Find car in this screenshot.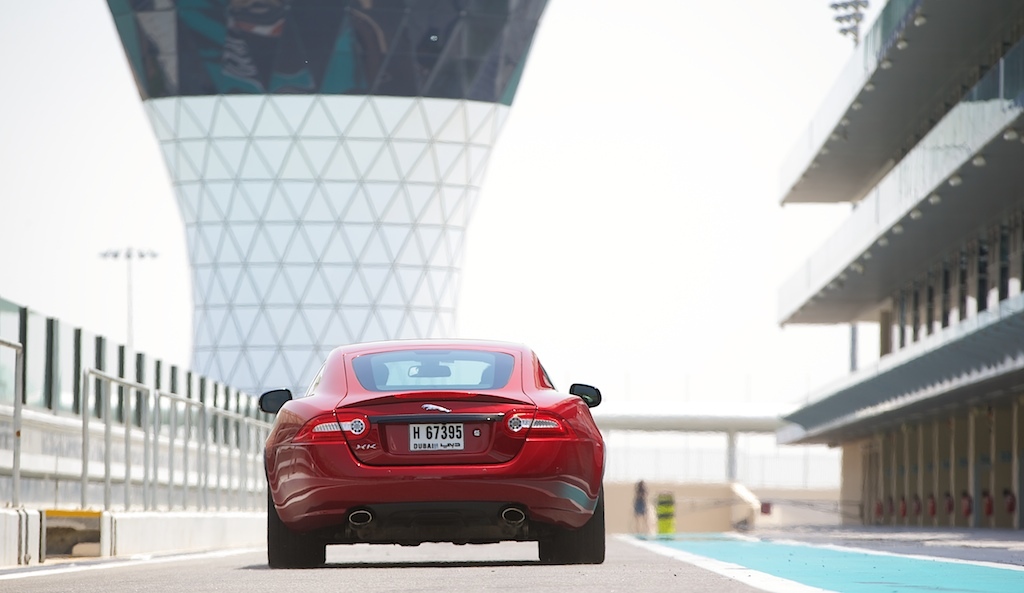
The bounding box for car is bbox=[254, 338, 604, 568].
